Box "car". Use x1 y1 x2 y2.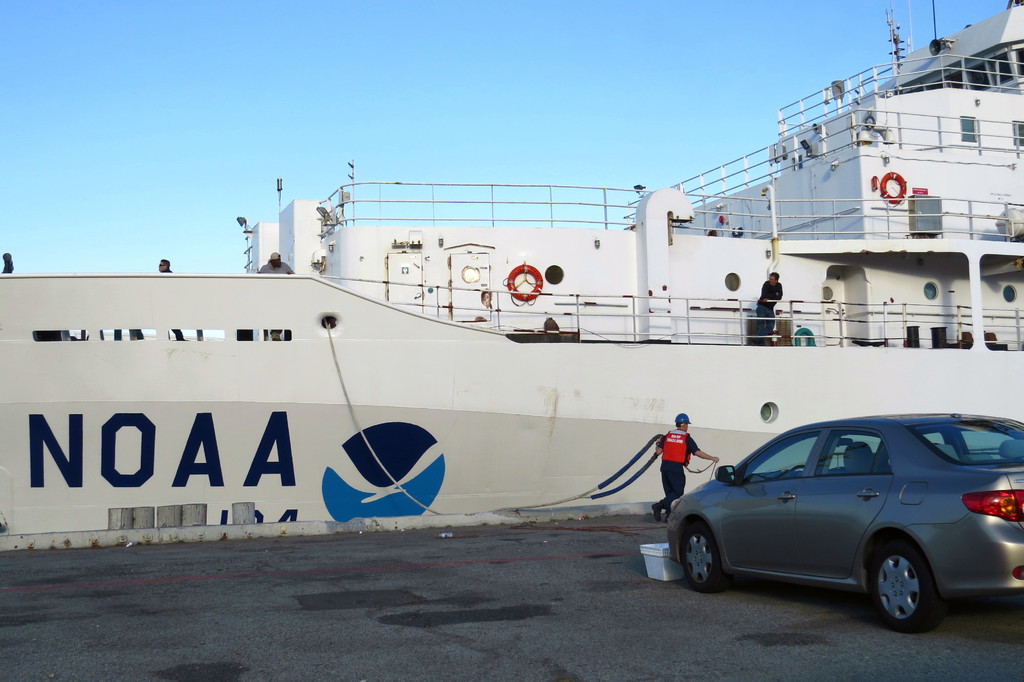
665 412 1010 635.
